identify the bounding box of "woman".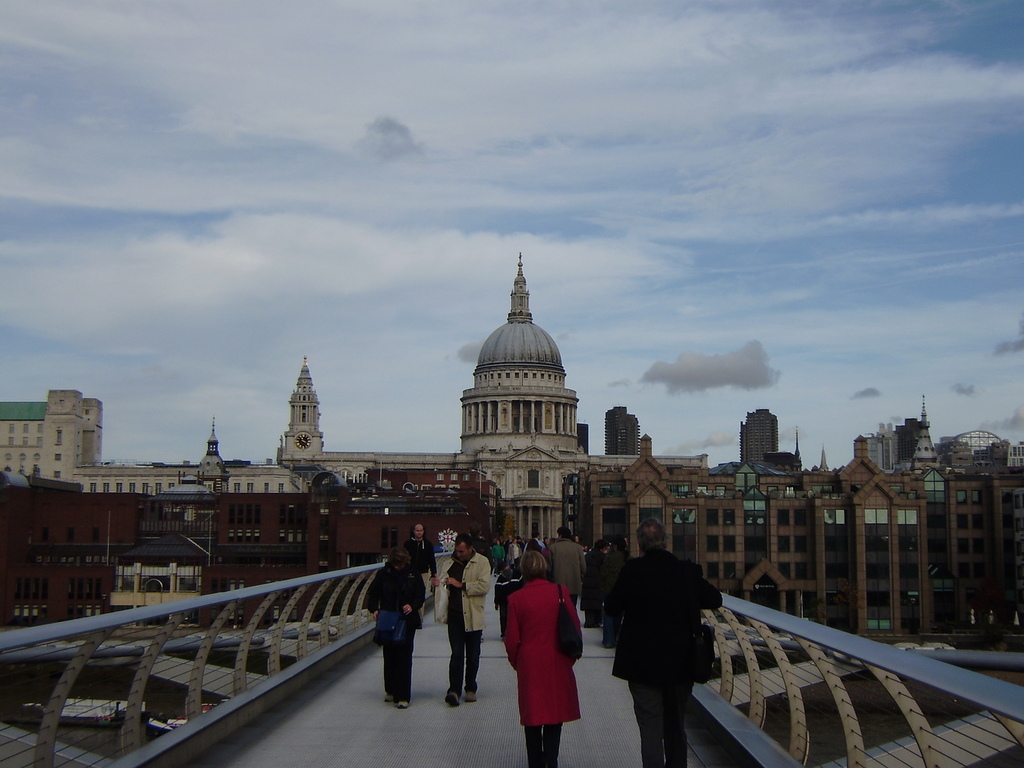
357:548:426:708.
